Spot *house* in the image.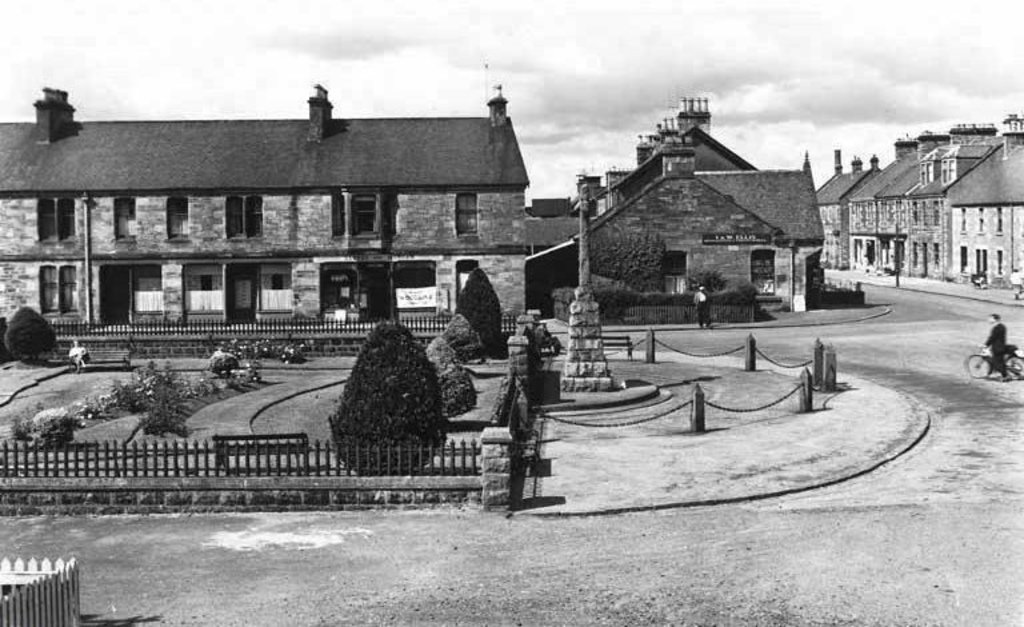
*house* found at box=[573, 145, 825, 315].
